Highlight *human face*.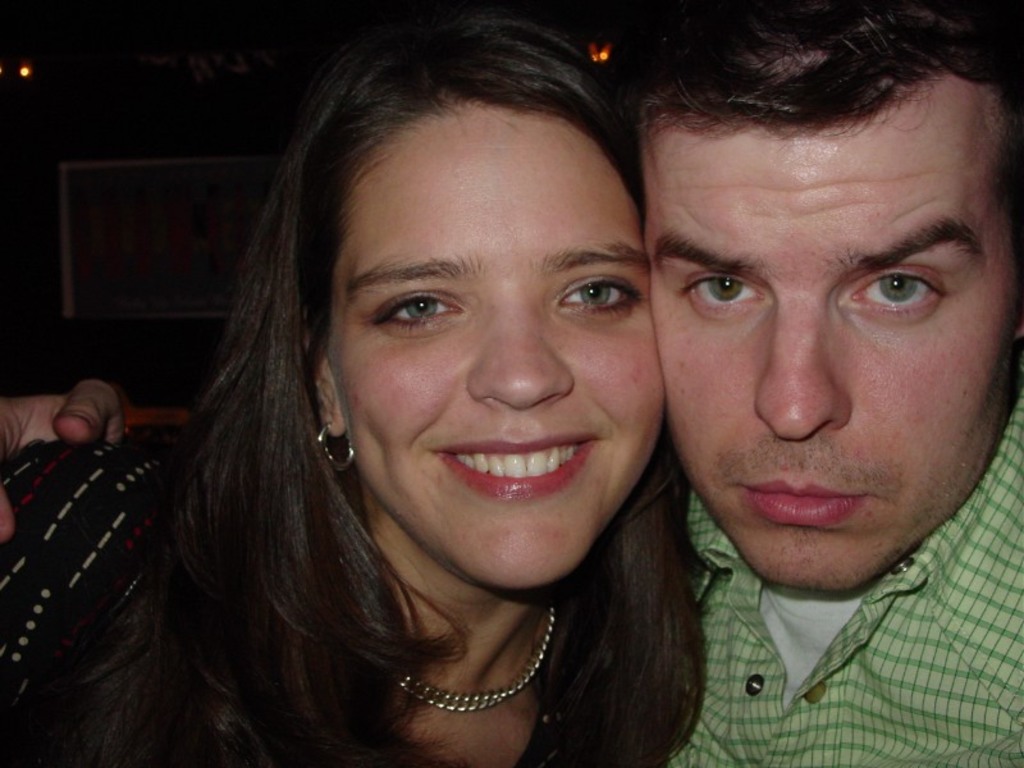
Highlighted region: 632/65/1023/598.
